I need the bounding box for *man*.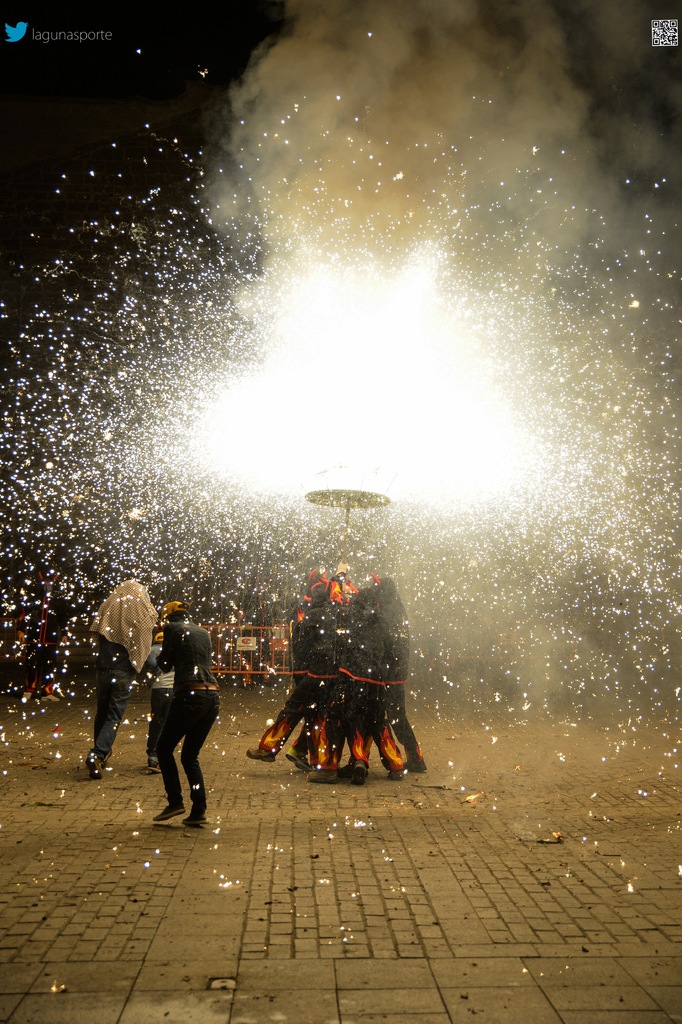
Here it is: box(85, 578, 163, 780).
